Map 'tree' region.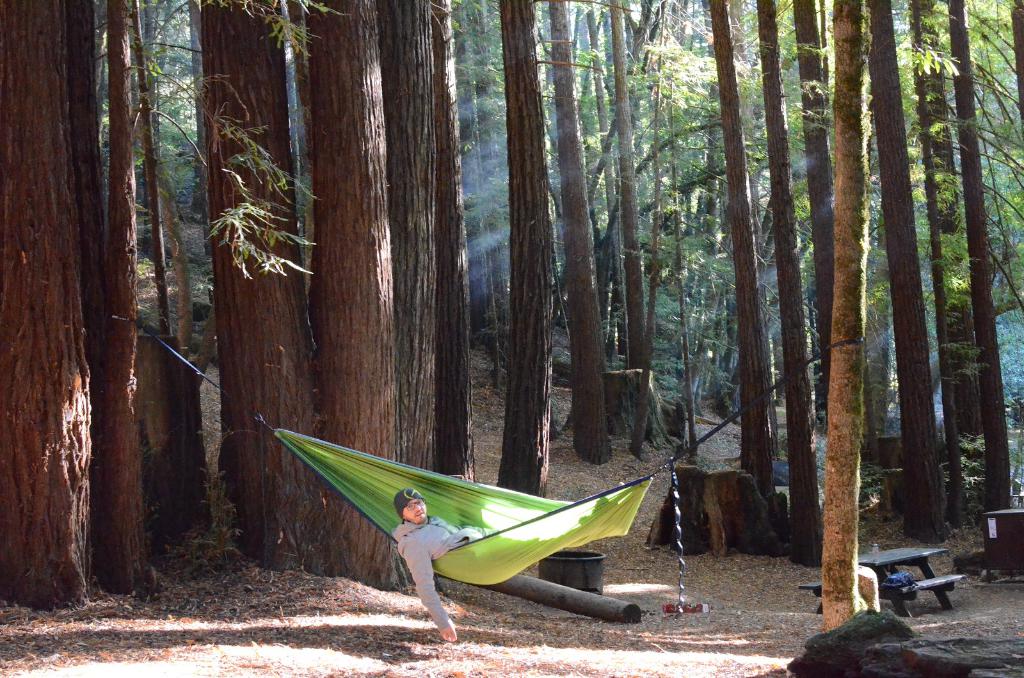
Mapped to (x1=283, y1=0, x2=406, y2=586).
